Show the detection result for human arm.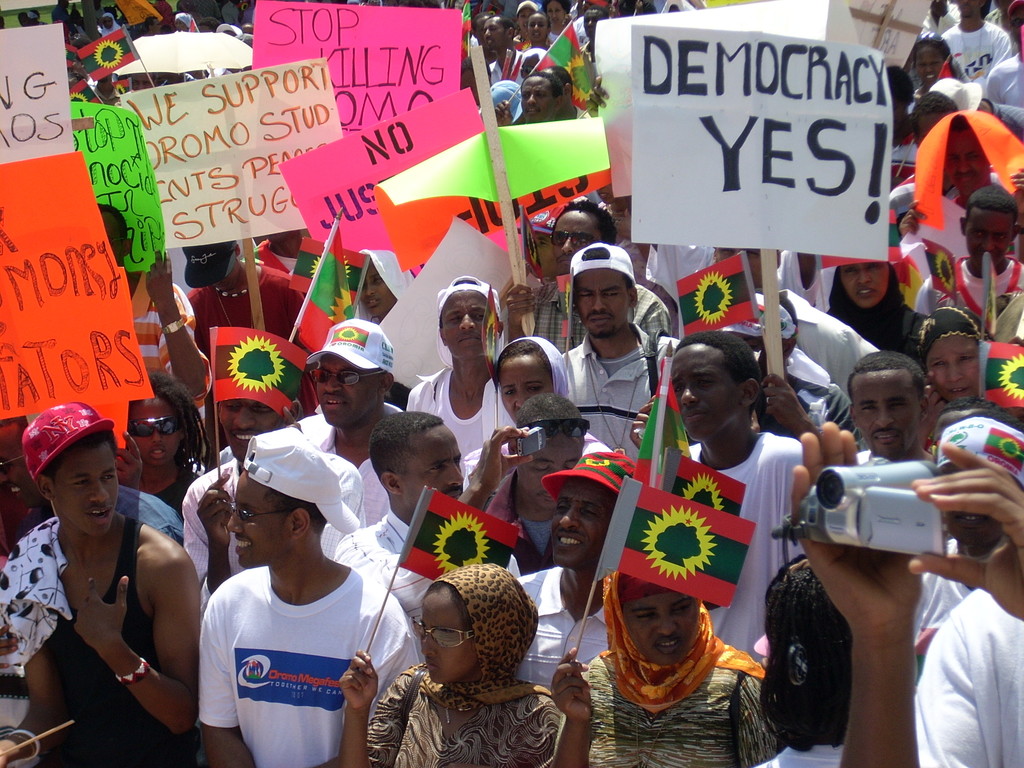
box(338, 646, 416, 767).
